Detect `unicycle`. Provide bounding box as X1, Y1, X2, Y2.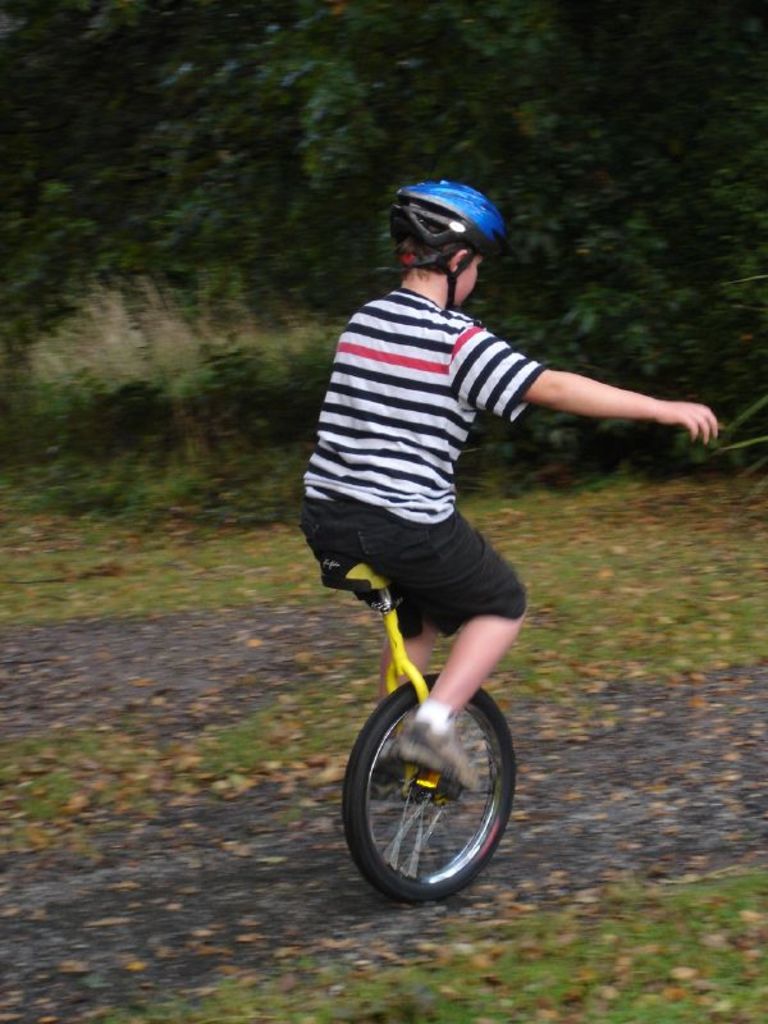
323, 547, 521, 900.
